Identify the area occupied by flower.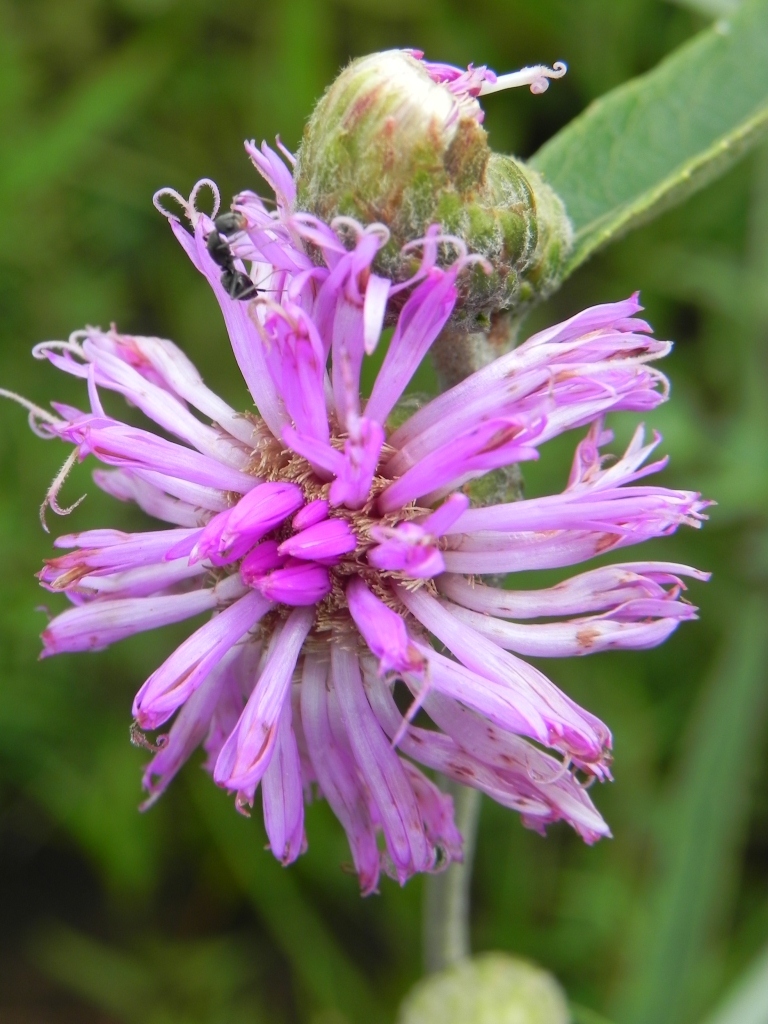
Area: rect(27, 107, 713, 909).
